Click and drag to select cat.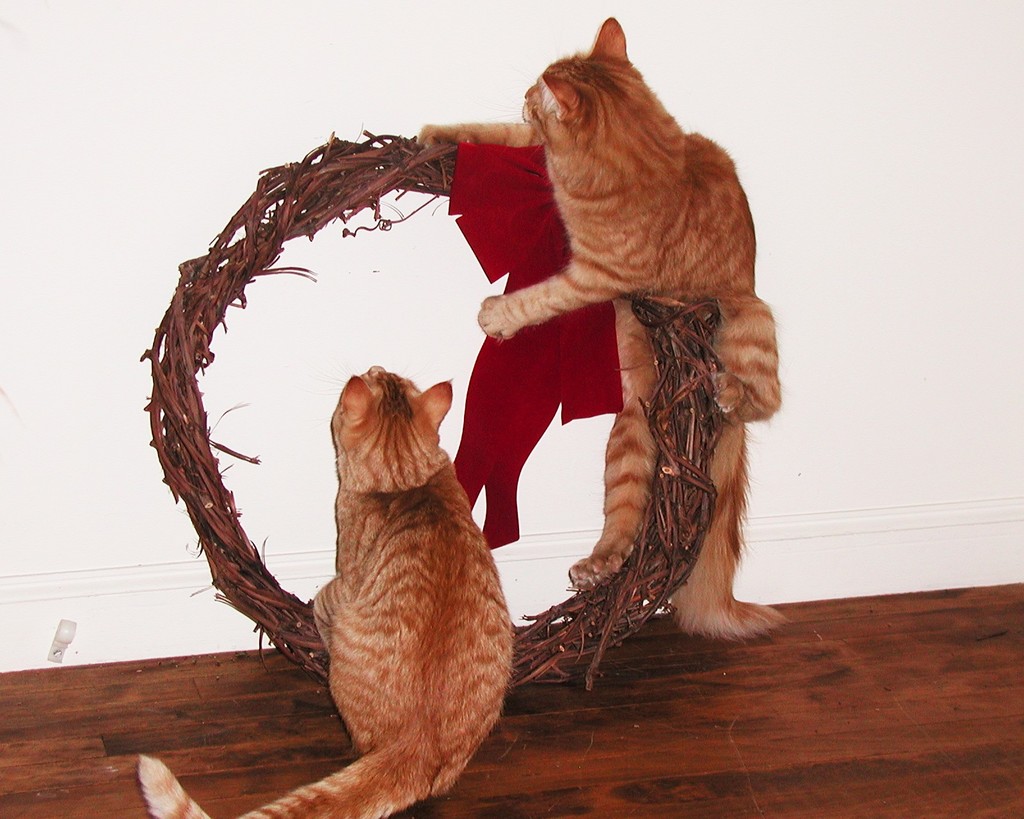
Selection: [x1=412, y1=5, x2=785, y2=645].
